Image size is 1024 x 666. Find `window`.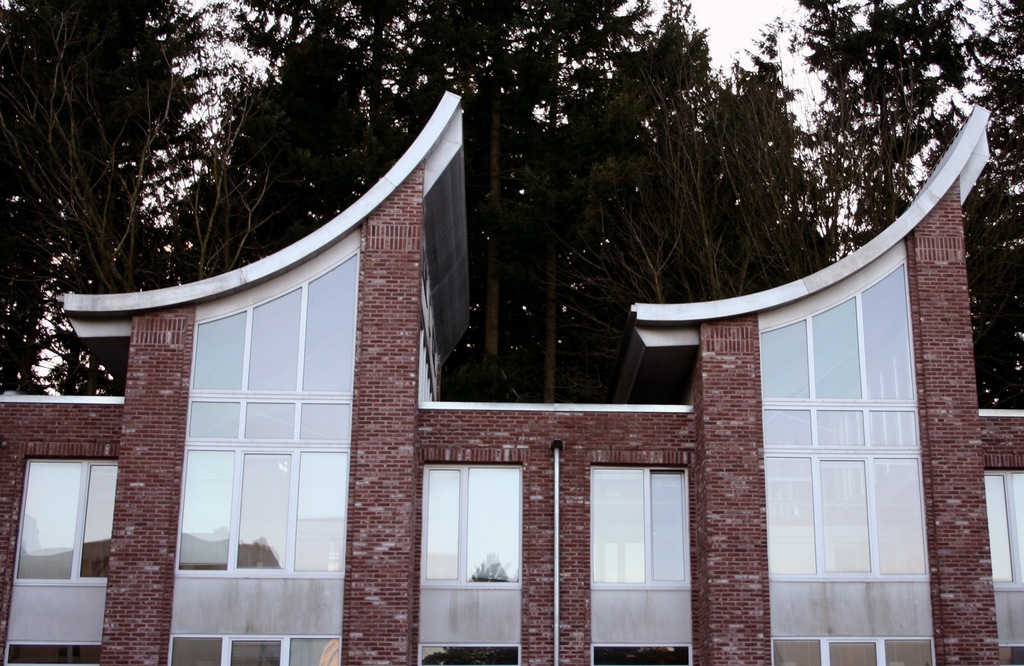
[x1=985, y1=465, x2=1023, y2=594].
